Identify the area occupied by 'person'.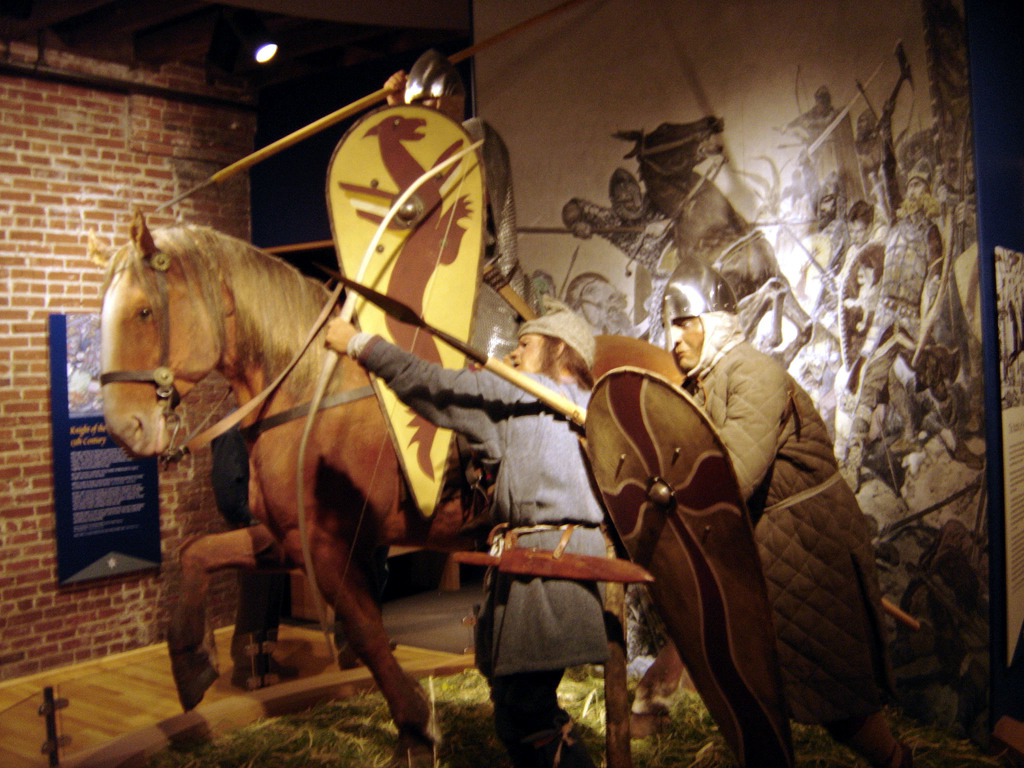
Area: select_region(378, 47, 537, 481).
